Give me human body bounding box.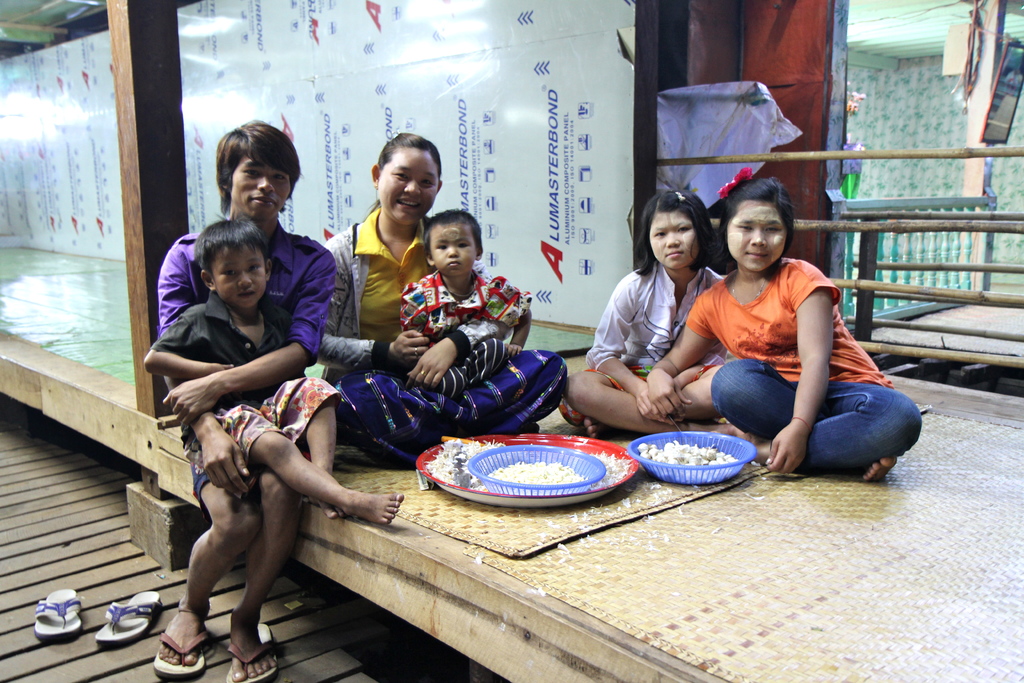
[x1=641, y1=181, x2=926, y2=488].
